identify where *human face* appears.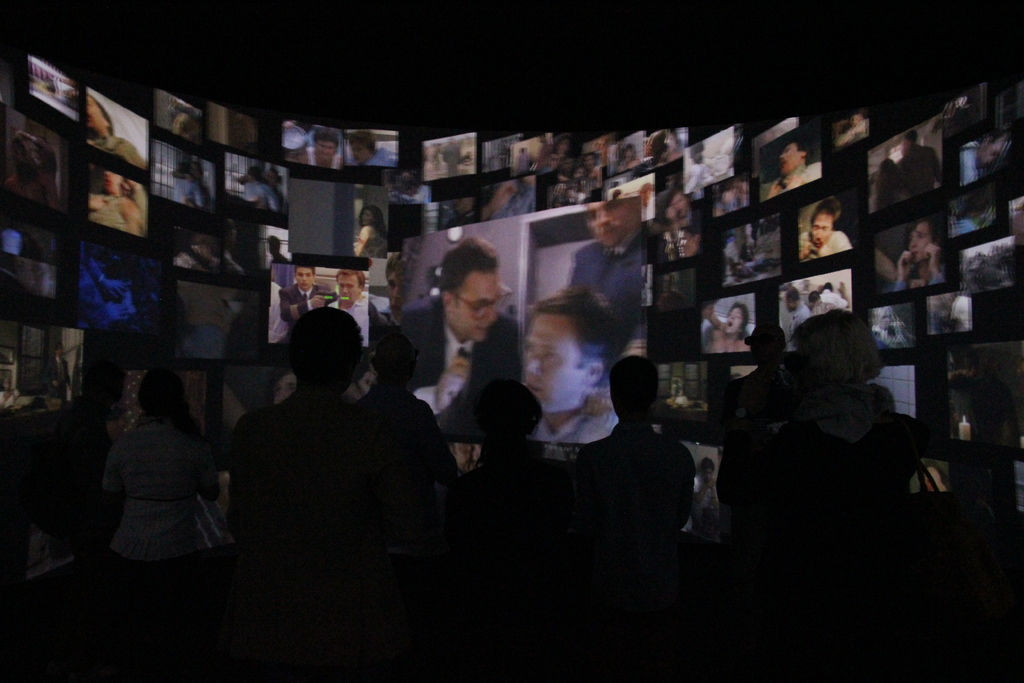
Appears at (x1=521, y1=320, x2=590, y2=412).
